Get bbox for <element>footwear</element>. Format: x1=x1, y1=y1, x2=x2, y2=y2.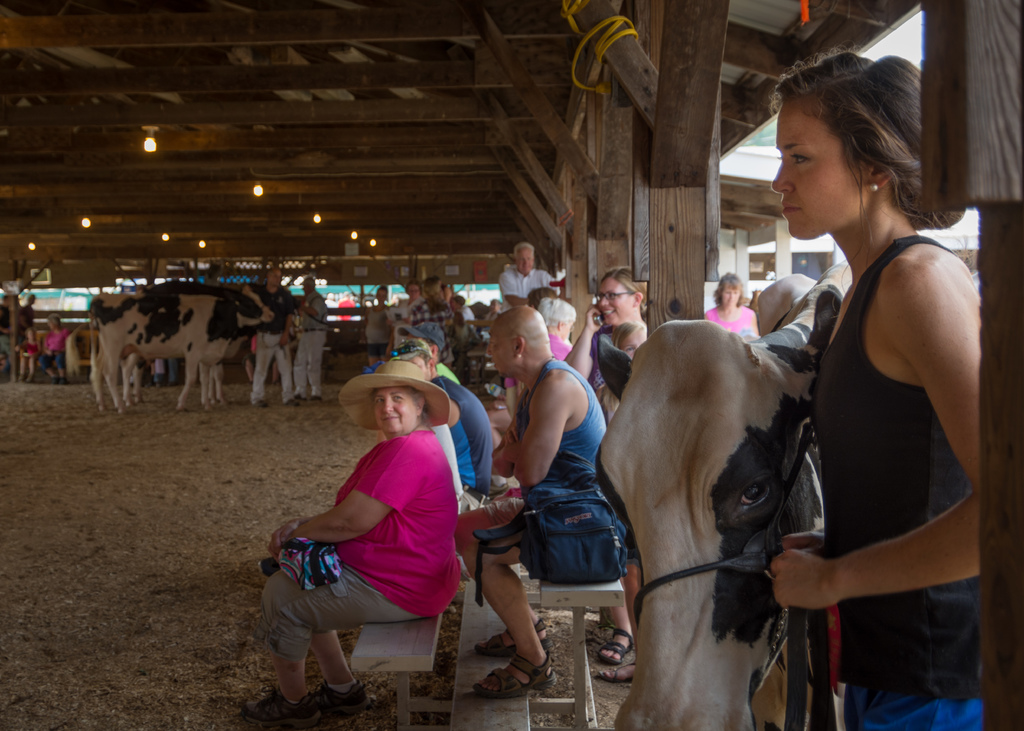
x1=312, y1=681, x2=372, y2=716.
